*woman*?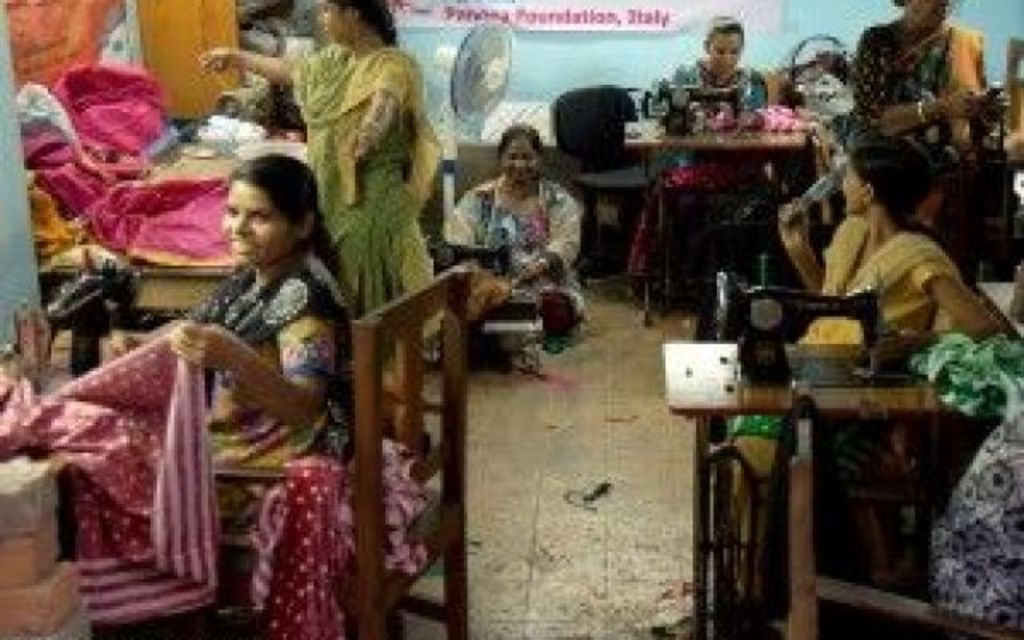
Rect(715, 130, 1006, 608)
